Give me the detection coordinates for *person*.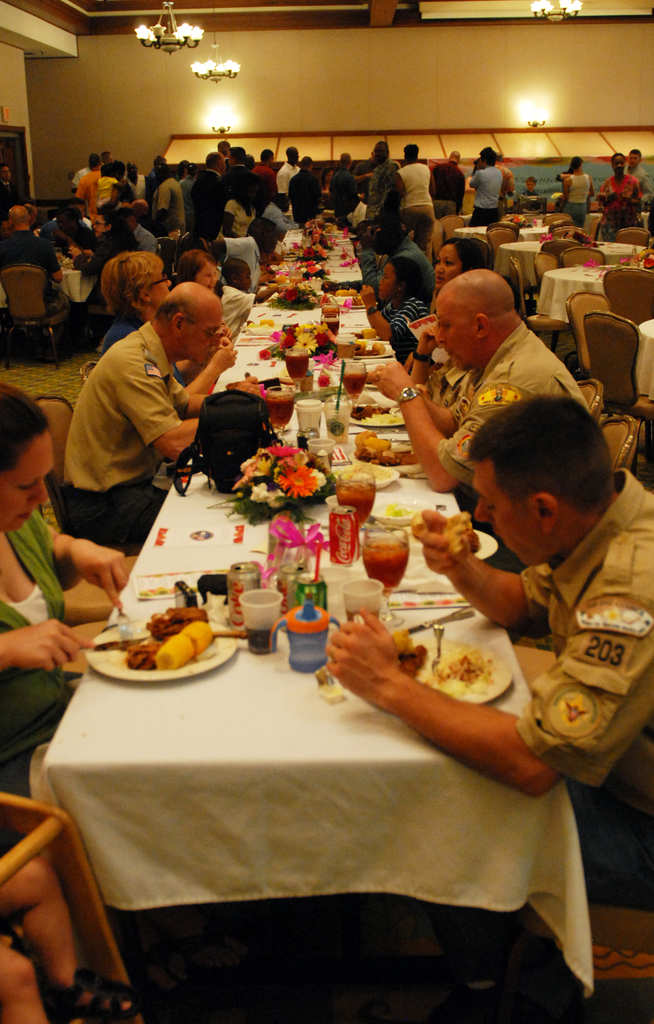
crop(0, 383, 129, 801).
